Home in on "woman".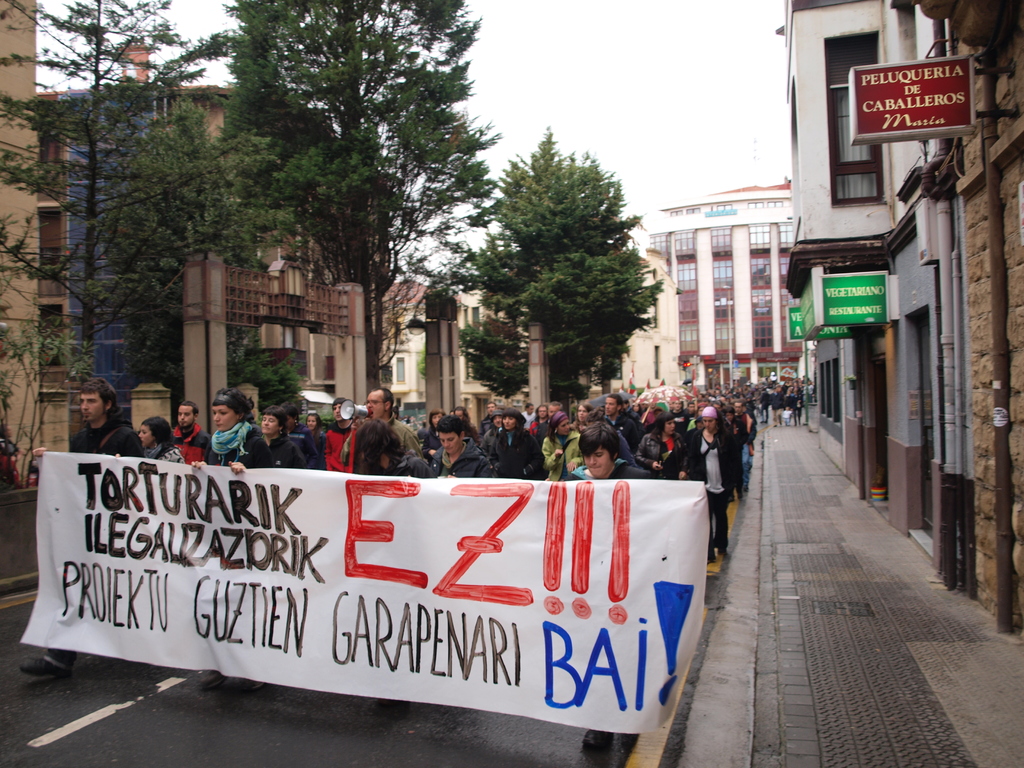
Homed in at (341, 422, 438, 481).
